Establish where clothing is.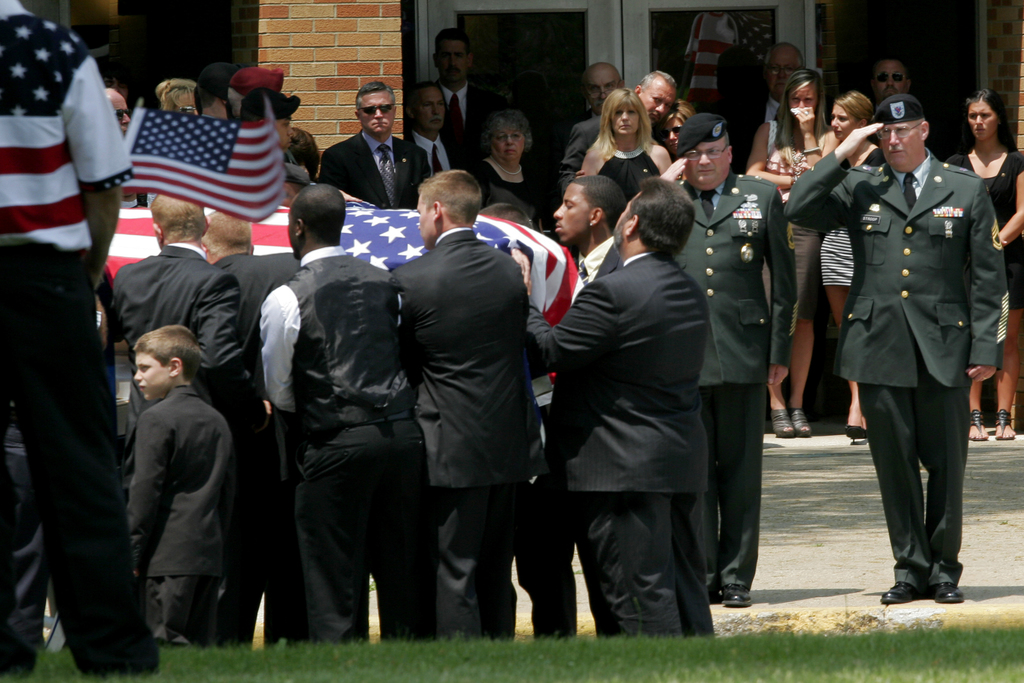
Established at [517,438,586,655].
